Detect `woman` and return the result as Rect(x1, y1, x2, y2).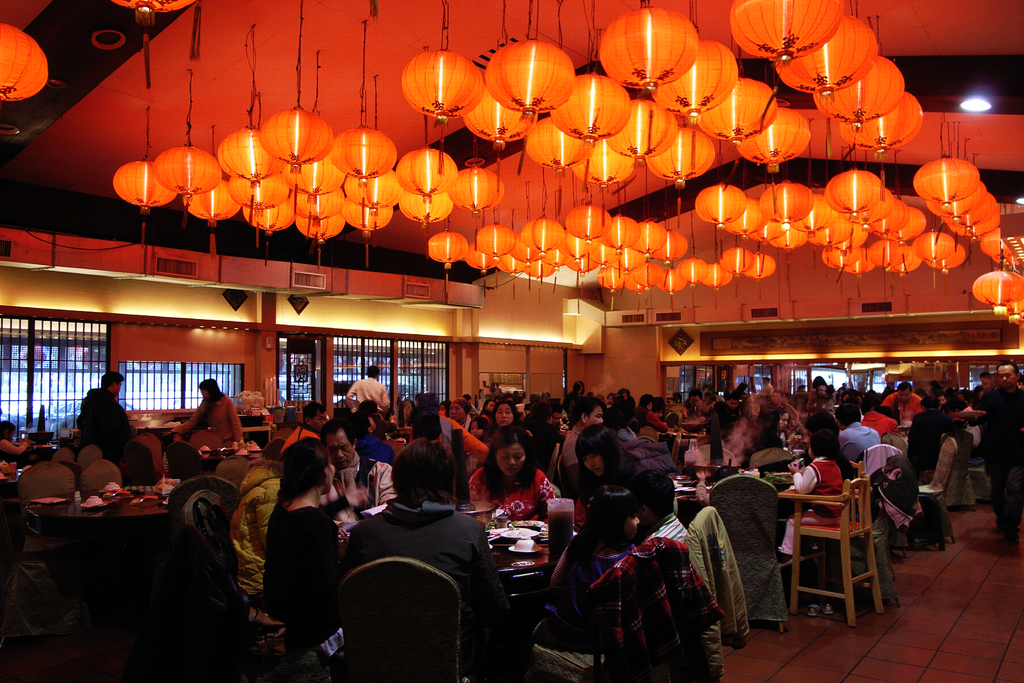
Rect(465, 426, 556, 525).
